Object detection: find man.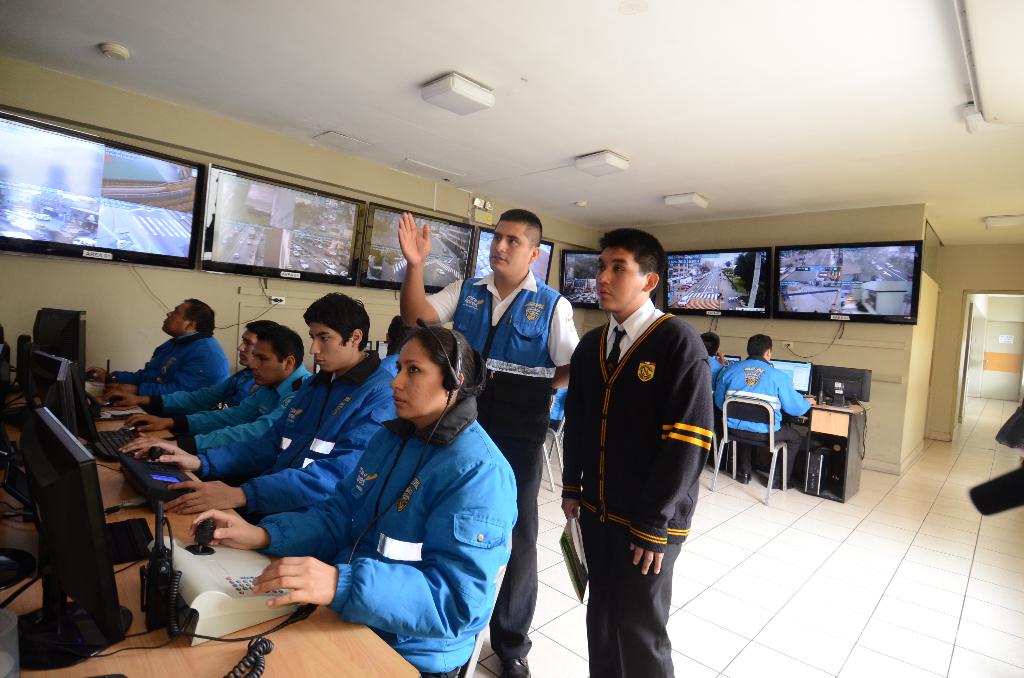
{"left": 88, "top": 296, "right": 229, "bottom": 389}.
